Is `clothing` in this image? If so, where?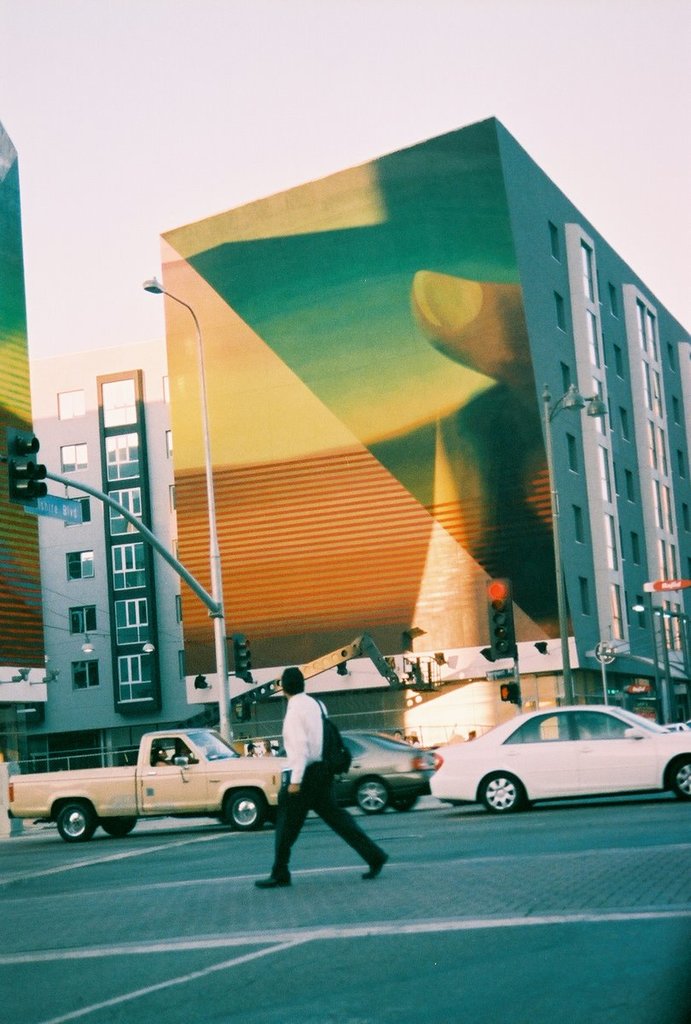
Yes, at BBox(258, 678, 385, 884).
